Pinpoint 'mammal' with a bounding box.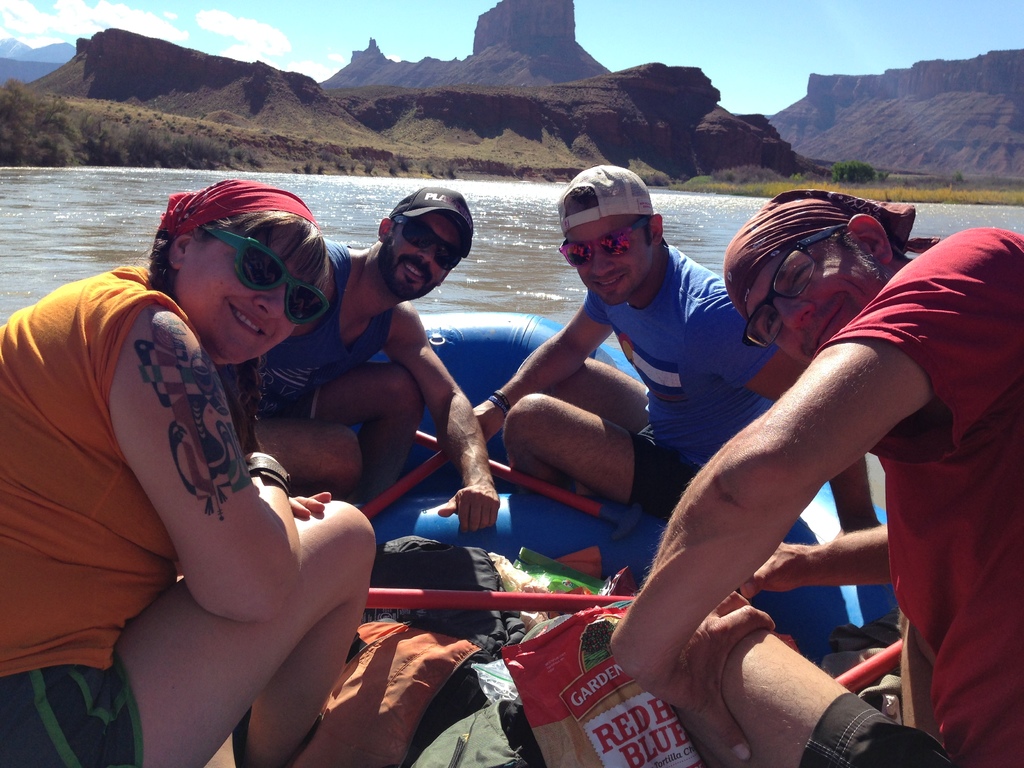
rect(10, 203, 369, 722).
